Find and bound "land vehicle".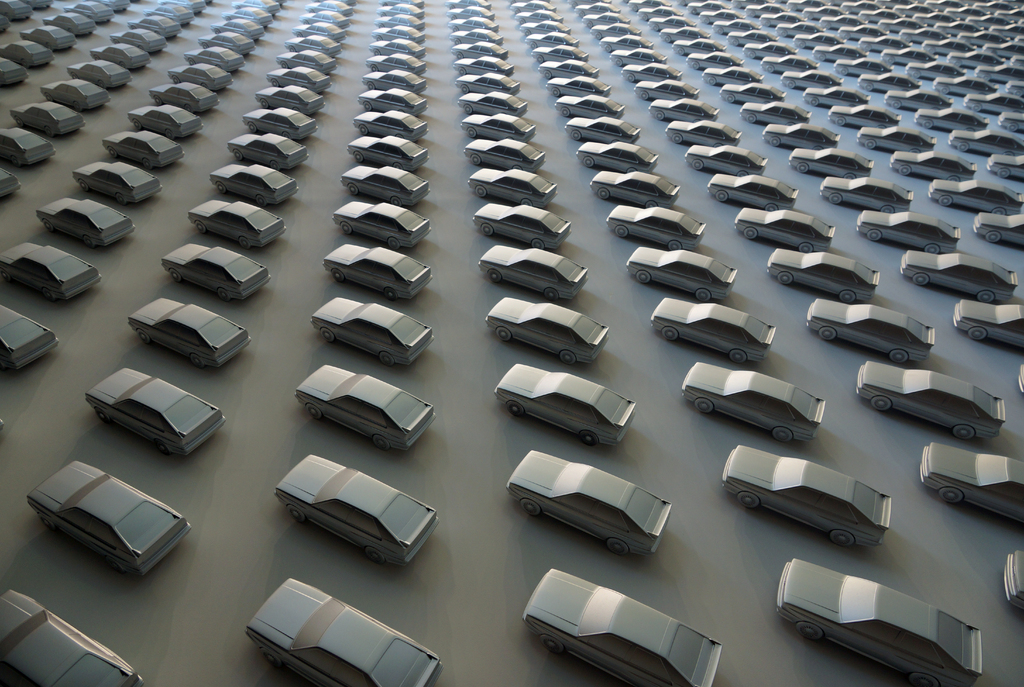
Bound: x1=972, y1=210, x2=1023, y2=241.
